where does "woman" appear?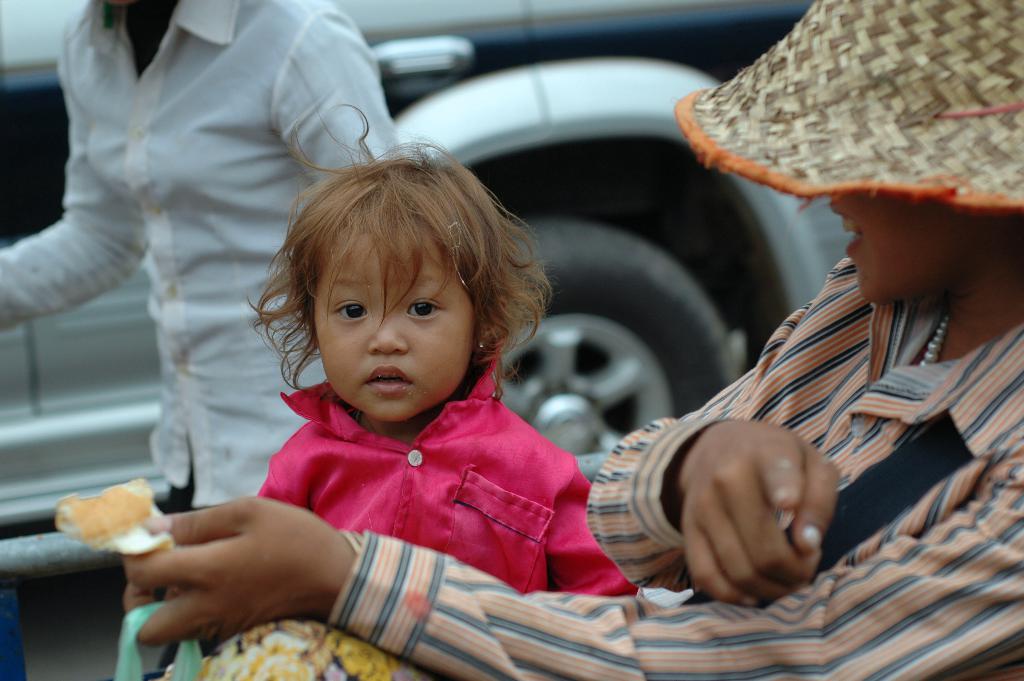
Appears at 116/0/1023/680.
